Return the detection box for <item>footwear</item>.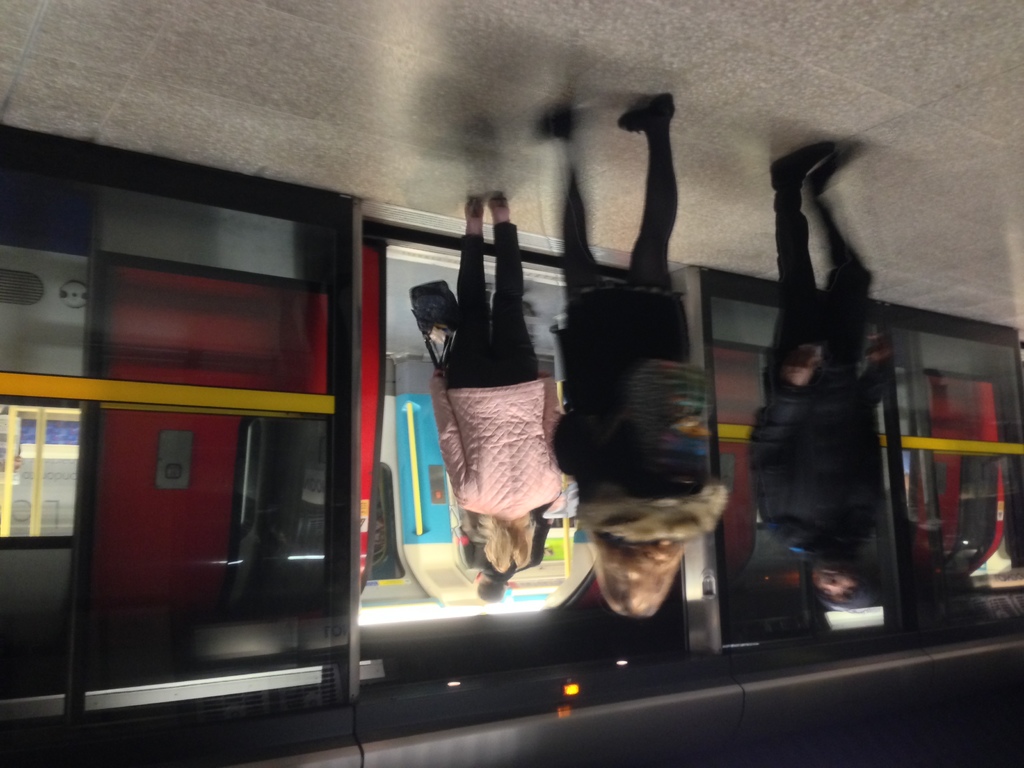
[x1=463, y1=193, x2=479, y2=218].
